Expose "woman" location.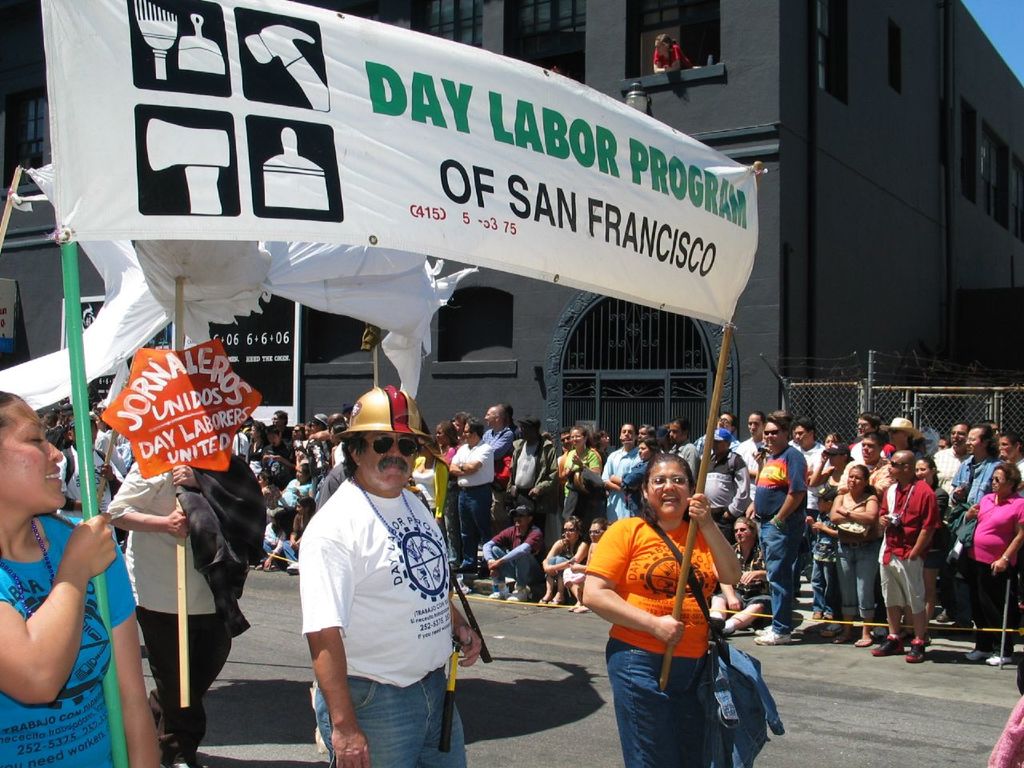
Exposed at 591 427 606 460.
